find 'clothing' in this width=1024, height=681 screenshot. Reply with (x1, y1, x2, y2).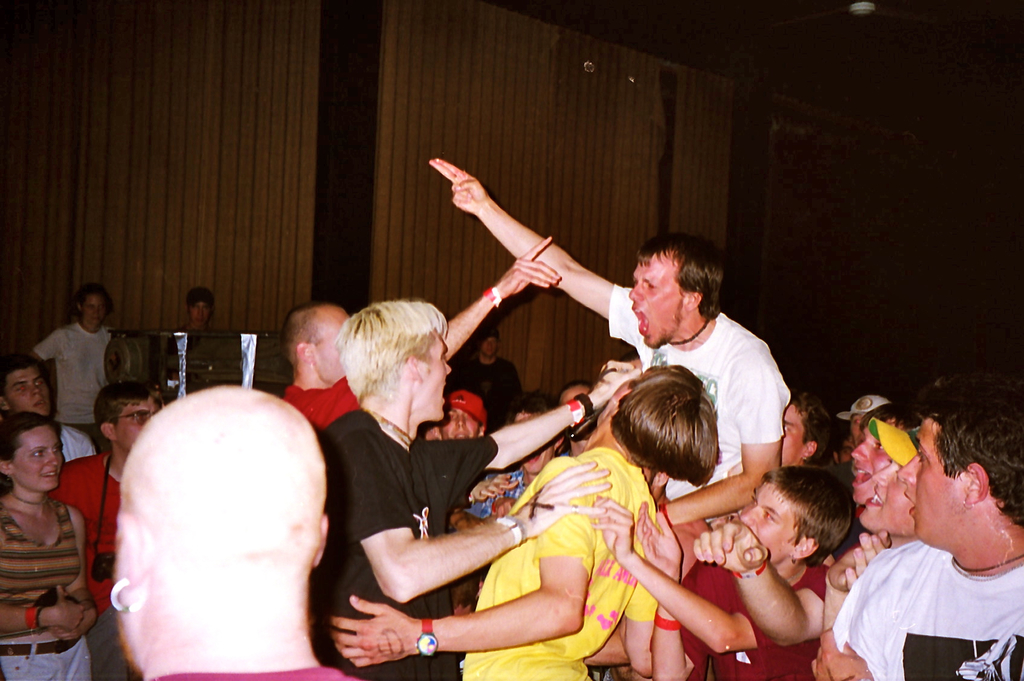
(833, 538, 1023, 680).
